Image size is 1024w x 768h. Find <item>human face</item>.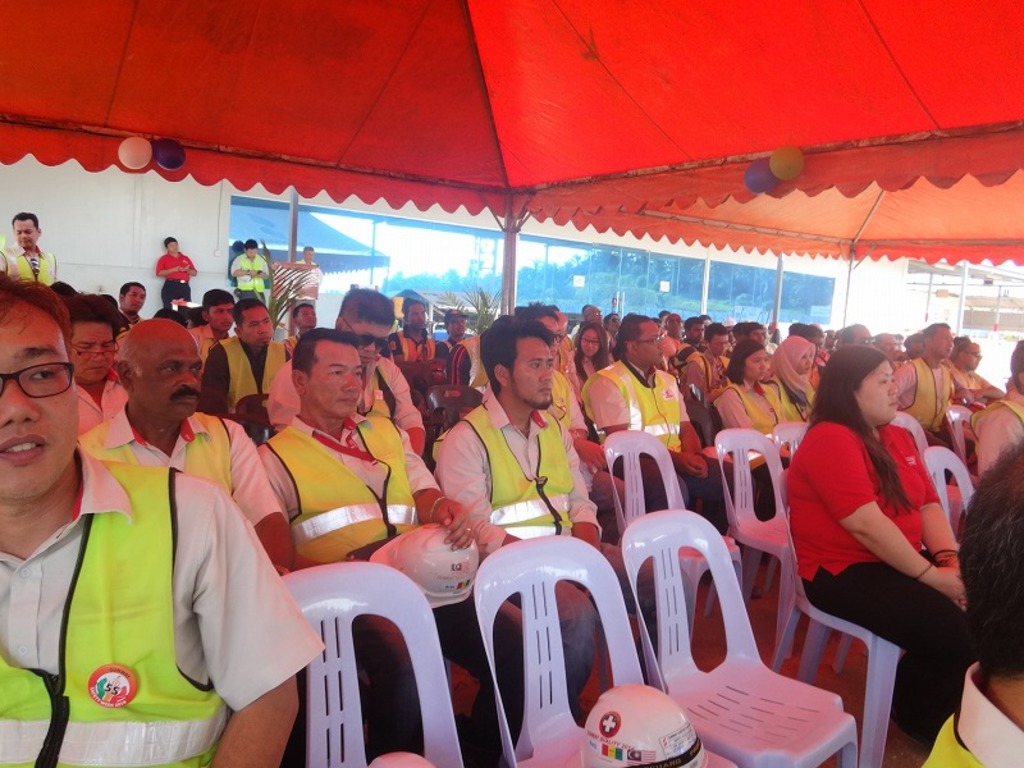
Rect(800, 352, 815, 372).
